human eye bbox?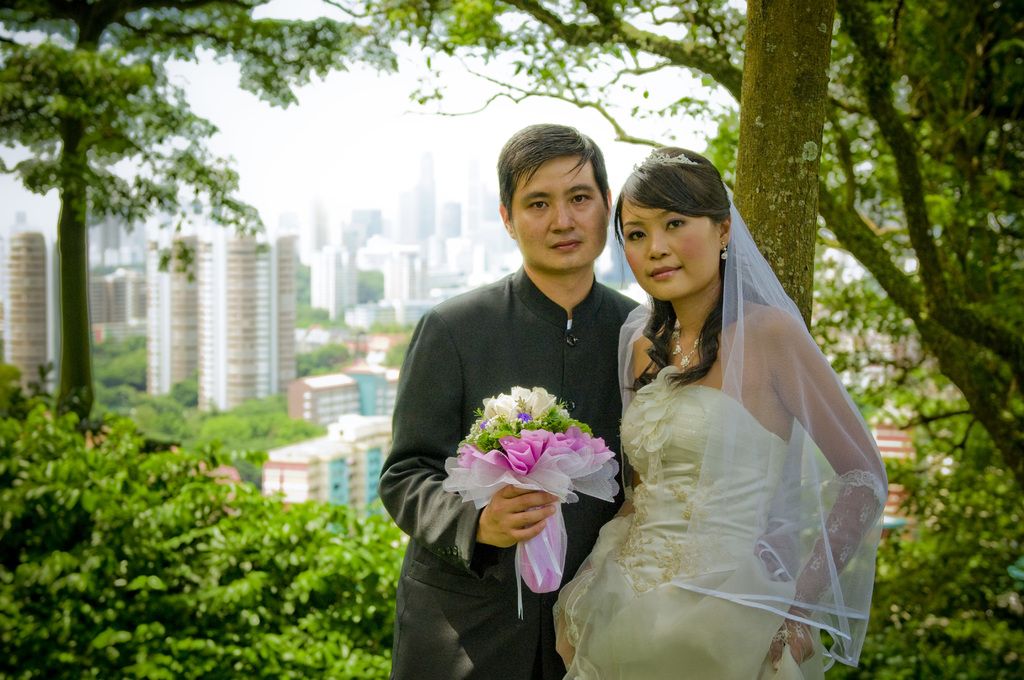
(568,194,596,207)
